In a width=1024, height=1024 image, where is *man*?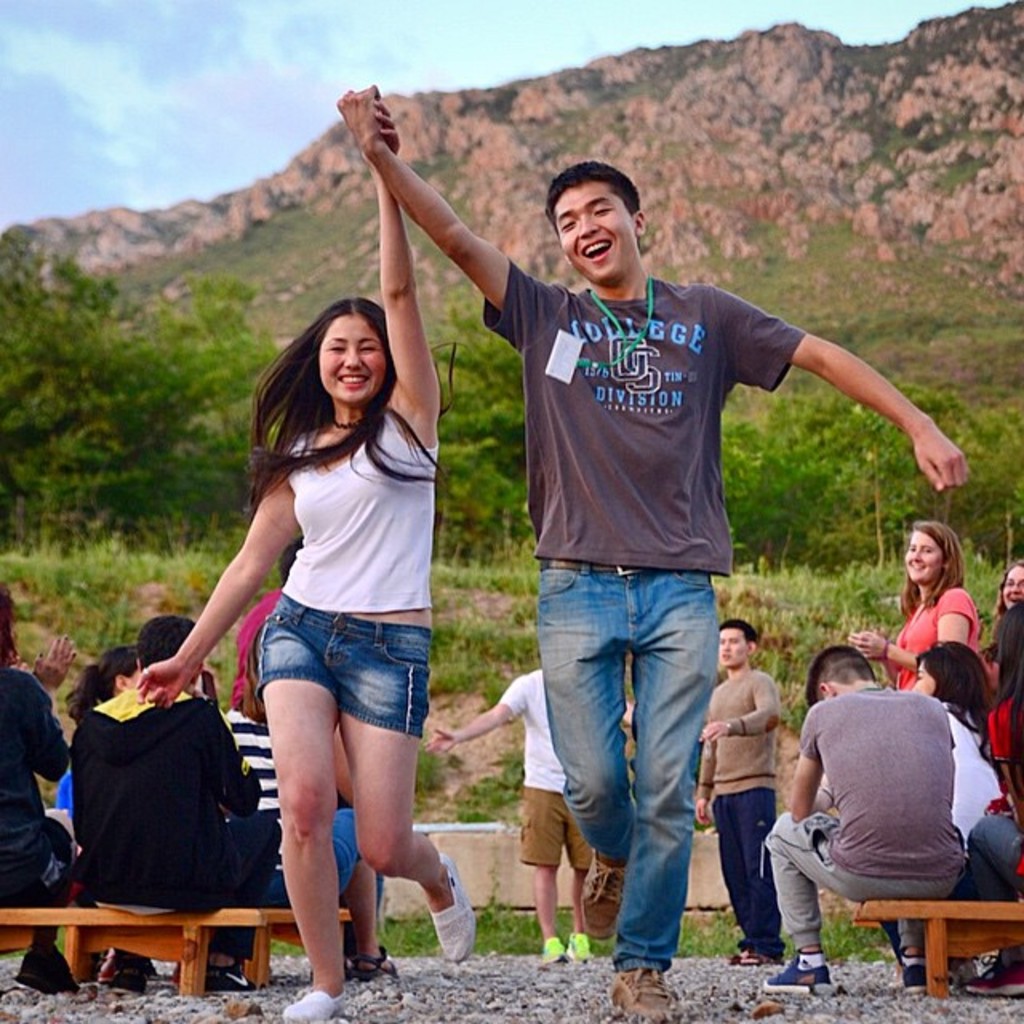
x1=333, y1=78, x2=974, y2=1022.
